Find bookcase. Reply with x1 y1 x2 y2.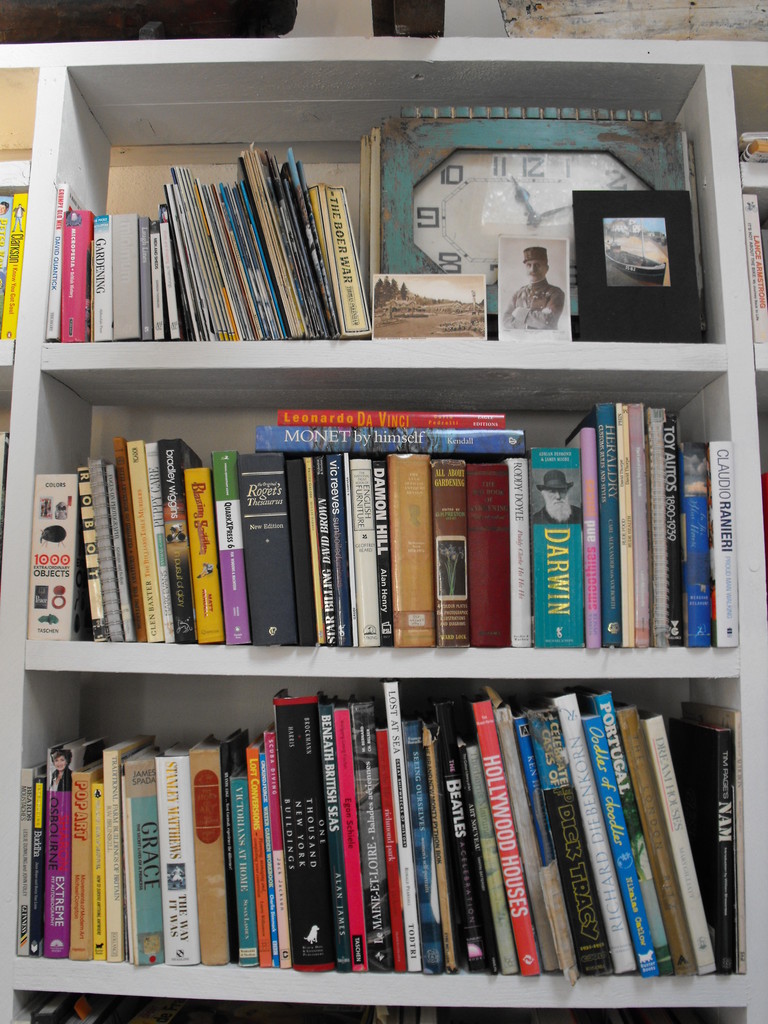
0 36 767 1023.
